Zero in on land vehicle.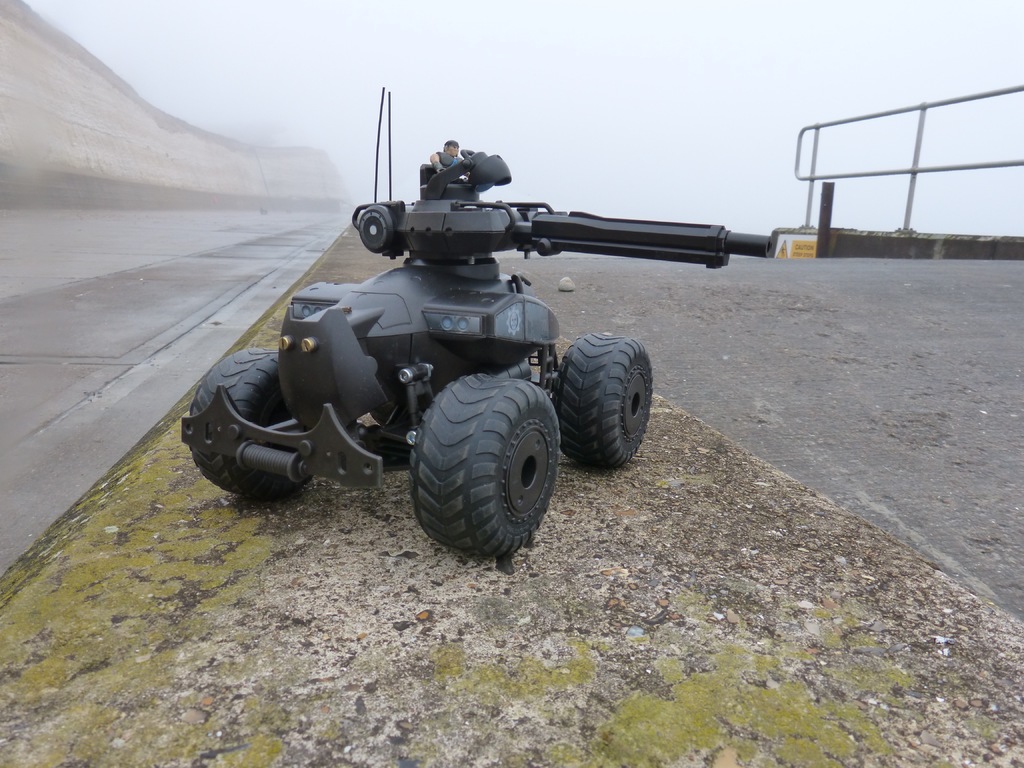
Zeroed in: BBox(191, 136, 836, 542).
